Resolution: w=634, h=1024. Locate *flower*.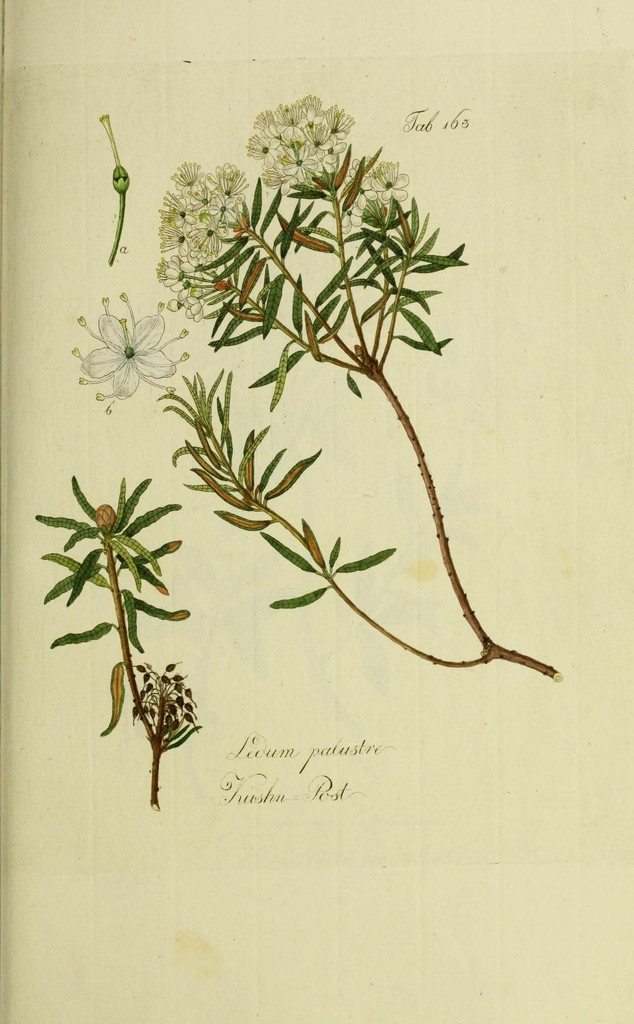
65, 286, 194, 414.
